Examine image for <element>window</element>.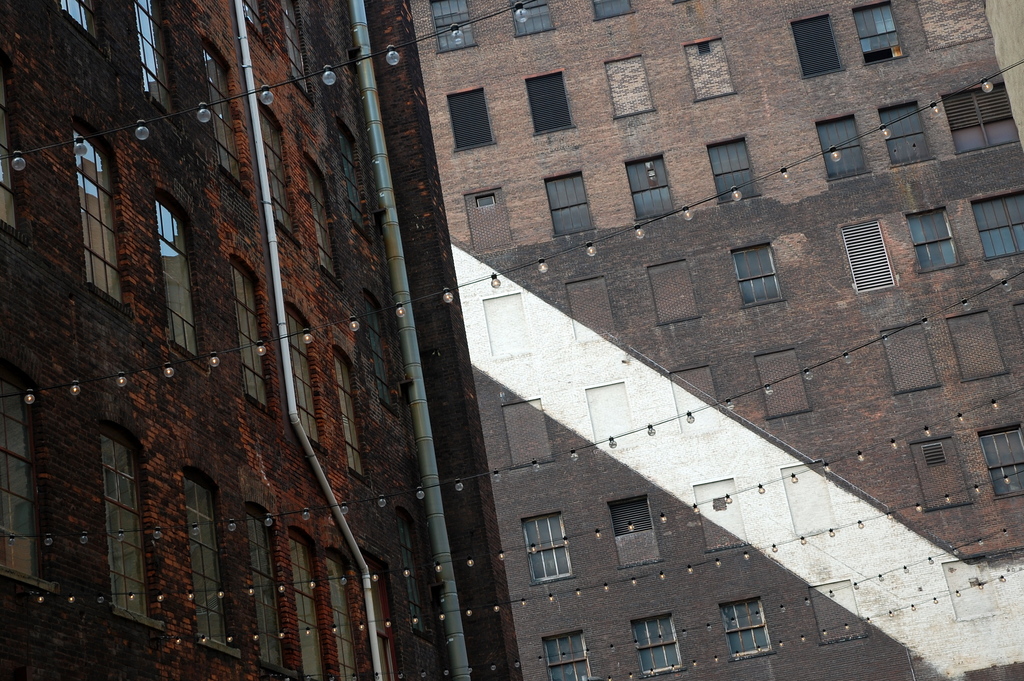
Examination result: l=363, t=291, r=400, b=416.
